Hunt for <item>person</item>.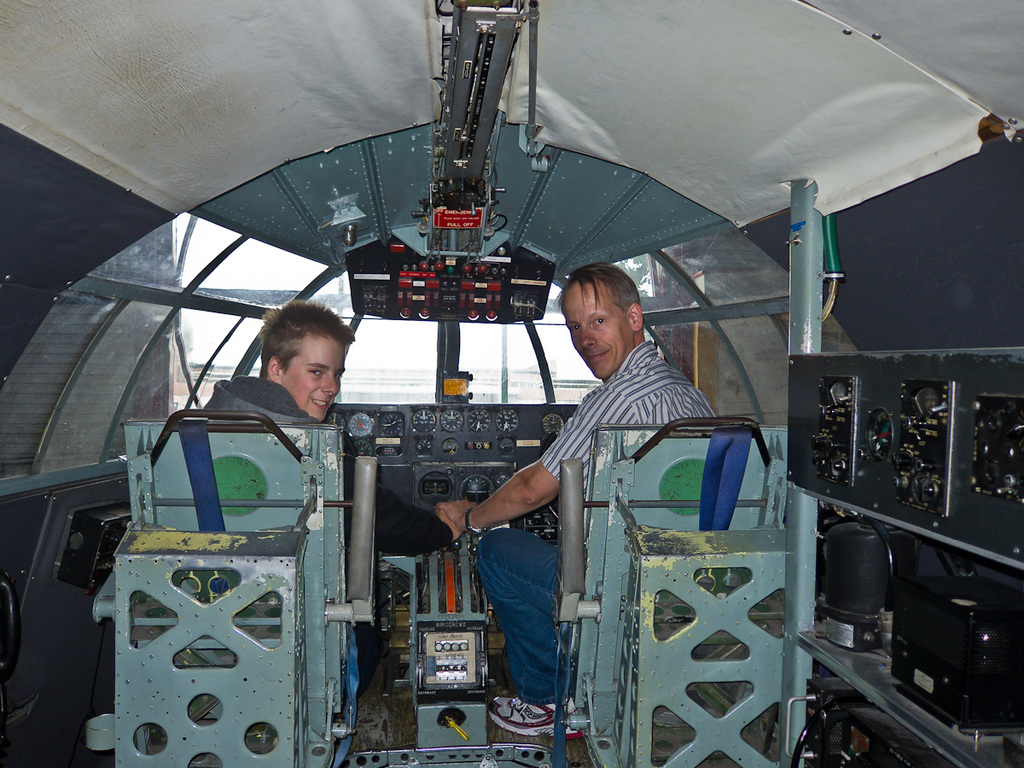
Hunted down at BBox(486, 259, 713, 742).
